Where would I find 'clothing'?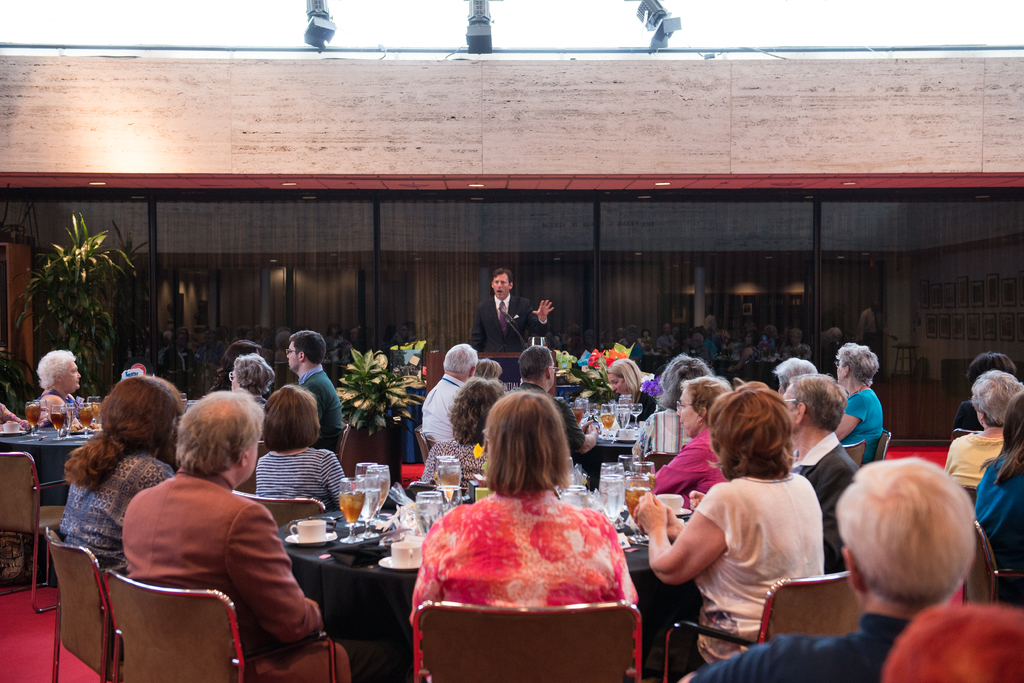
At [x1=122, y1=468, x2=357, y2=682].
